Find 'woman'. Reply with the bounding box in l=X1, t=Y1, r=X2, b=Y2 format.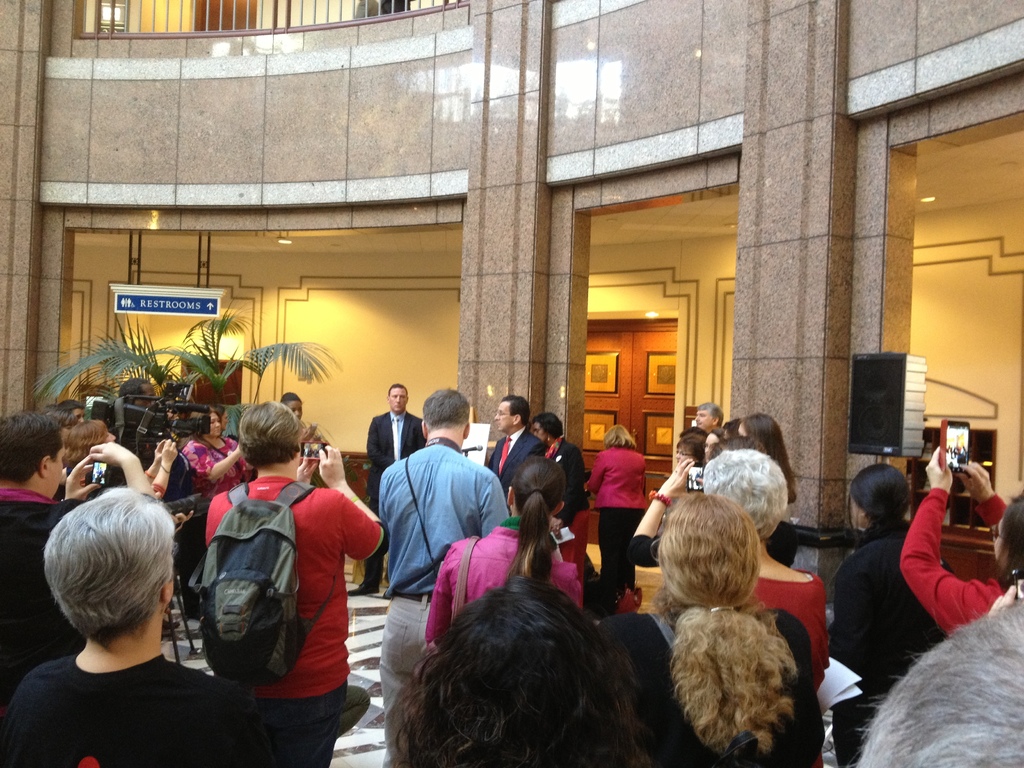
l=60, t=419, r=174, b=499.
